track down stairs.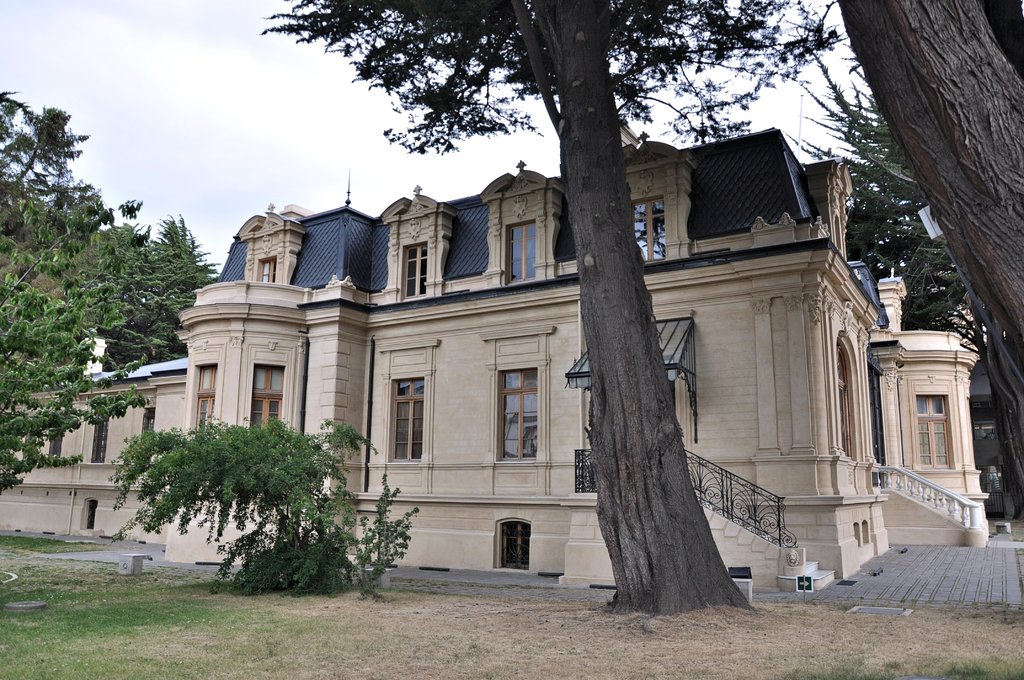
Tracked to {"left": 778, "top": 556, "right": 839, "bottom": 595}.
